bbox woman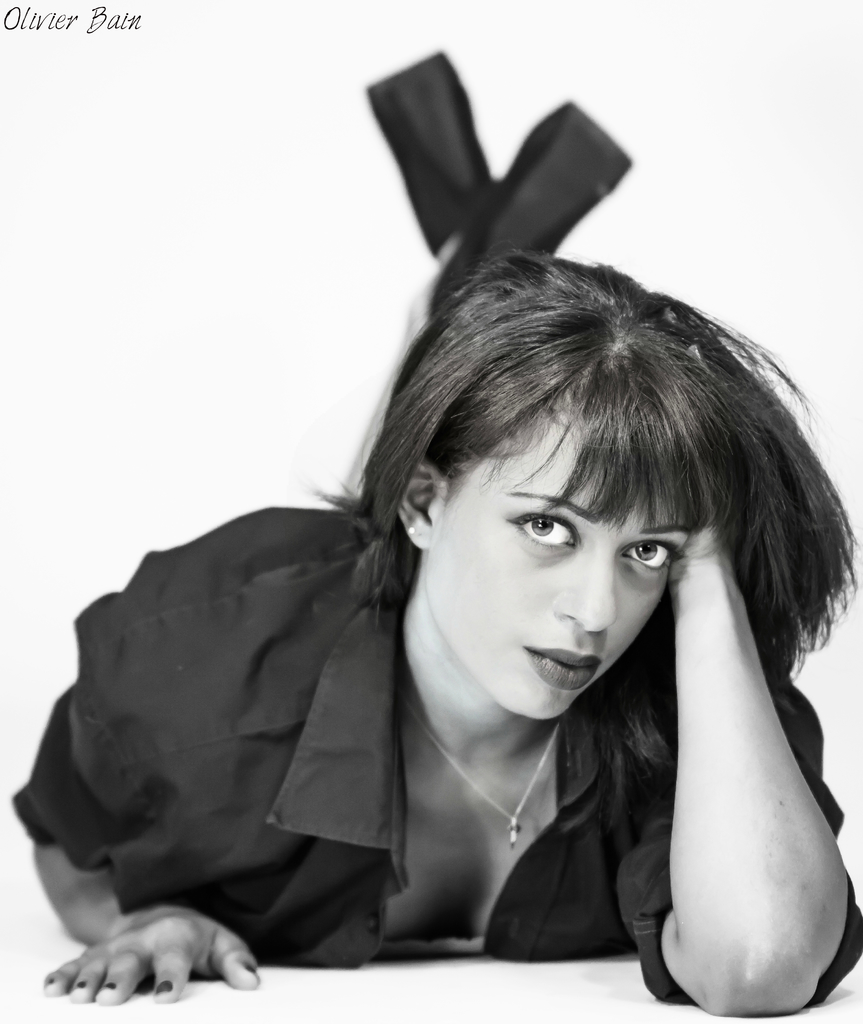
l=24, t=157, r=849, b=1023
